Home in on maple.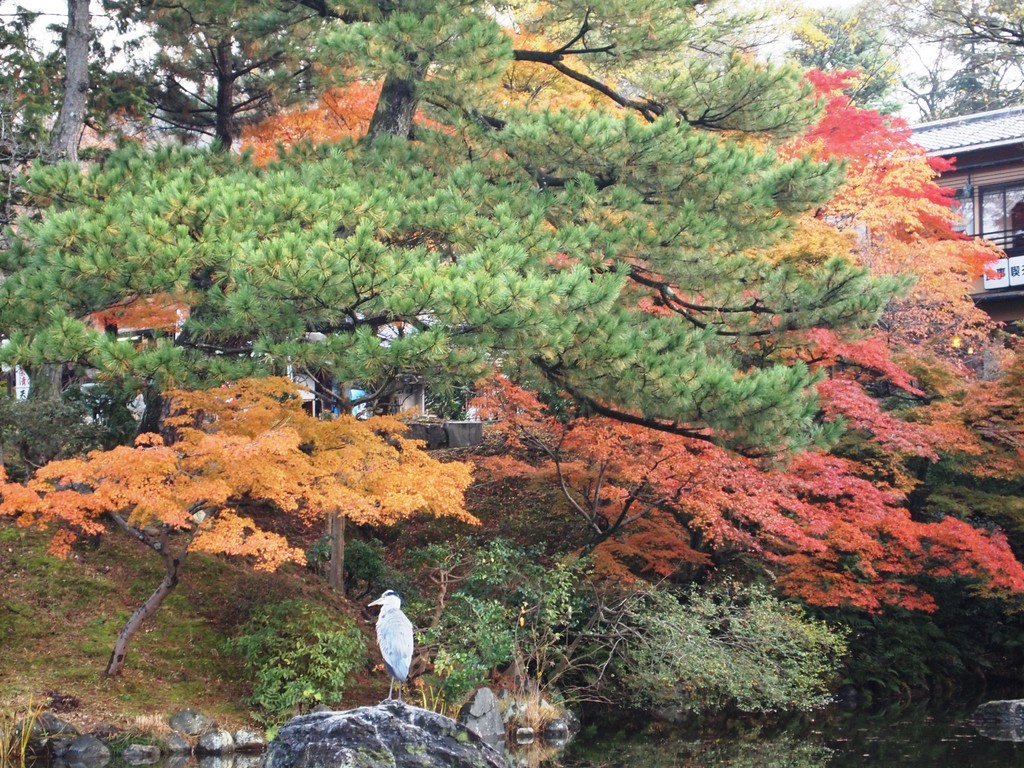
Homed in at x1=868 y1=0 x2=1023 y2=80.
